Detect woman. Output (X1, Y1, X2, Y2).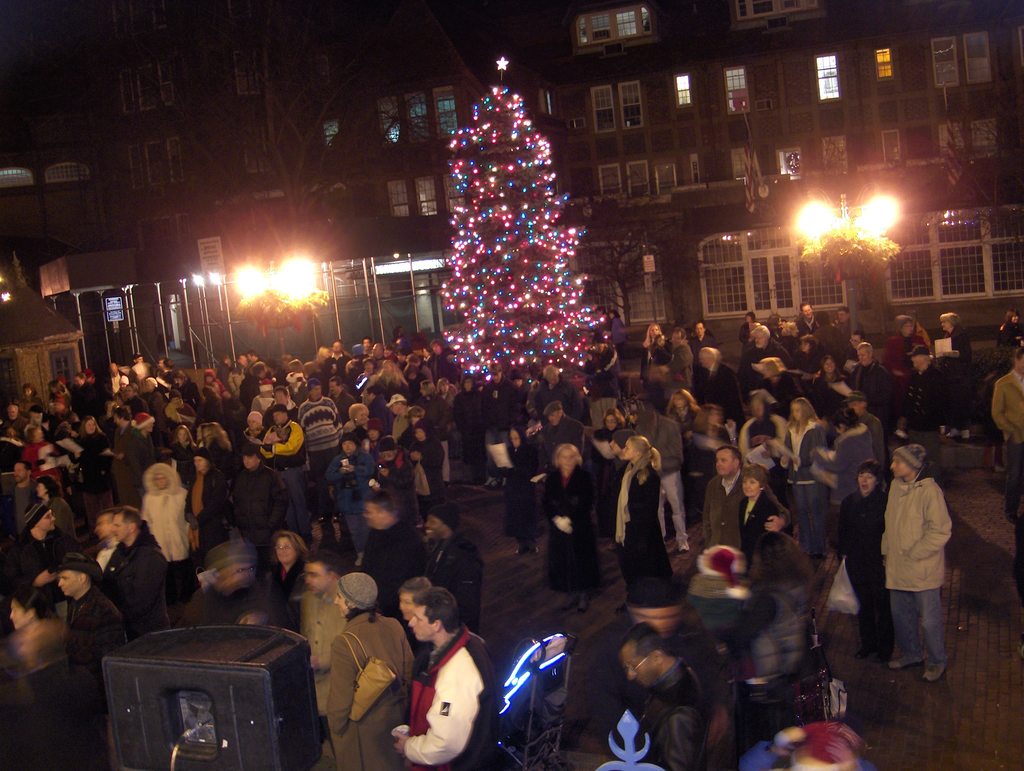
(202, 423, 225, 465).
